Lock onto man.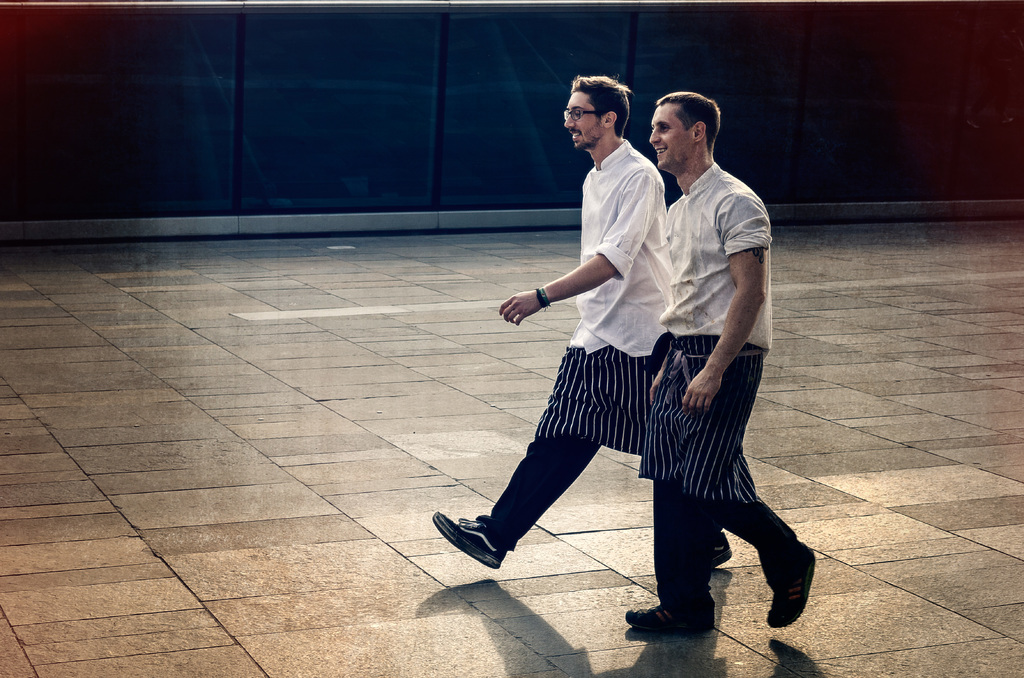
Locked: [left=624, top=86, right=829, bottom=631].
